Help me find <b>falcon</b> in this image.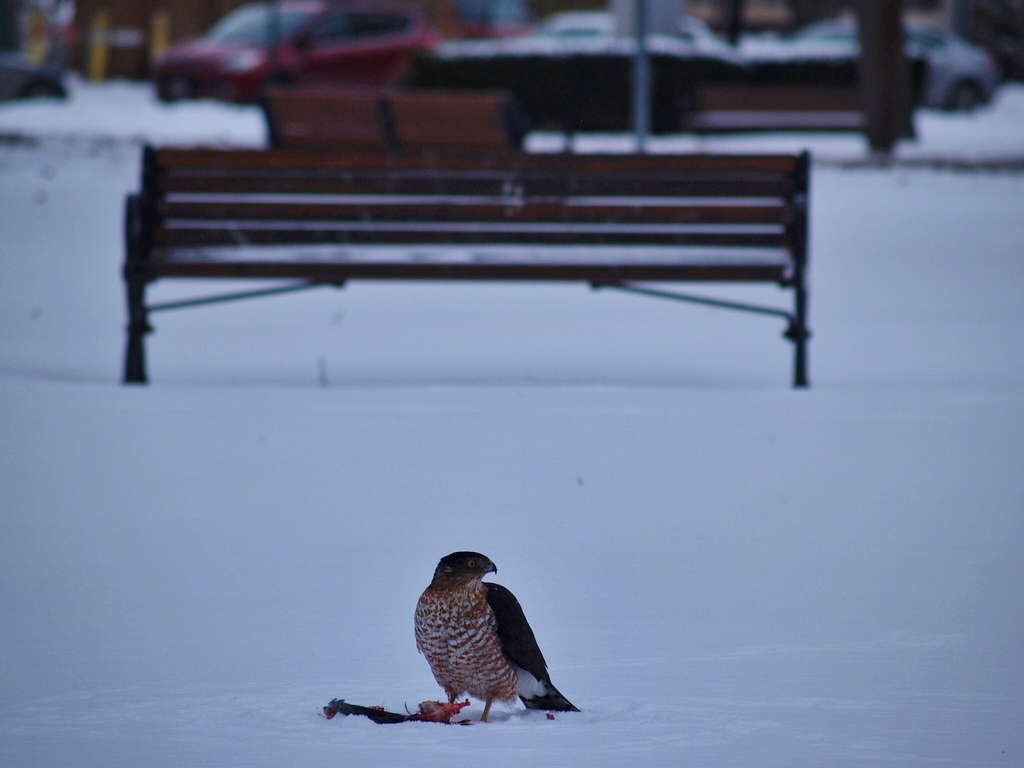
Found it: detection(416, 547, 583, 732).
